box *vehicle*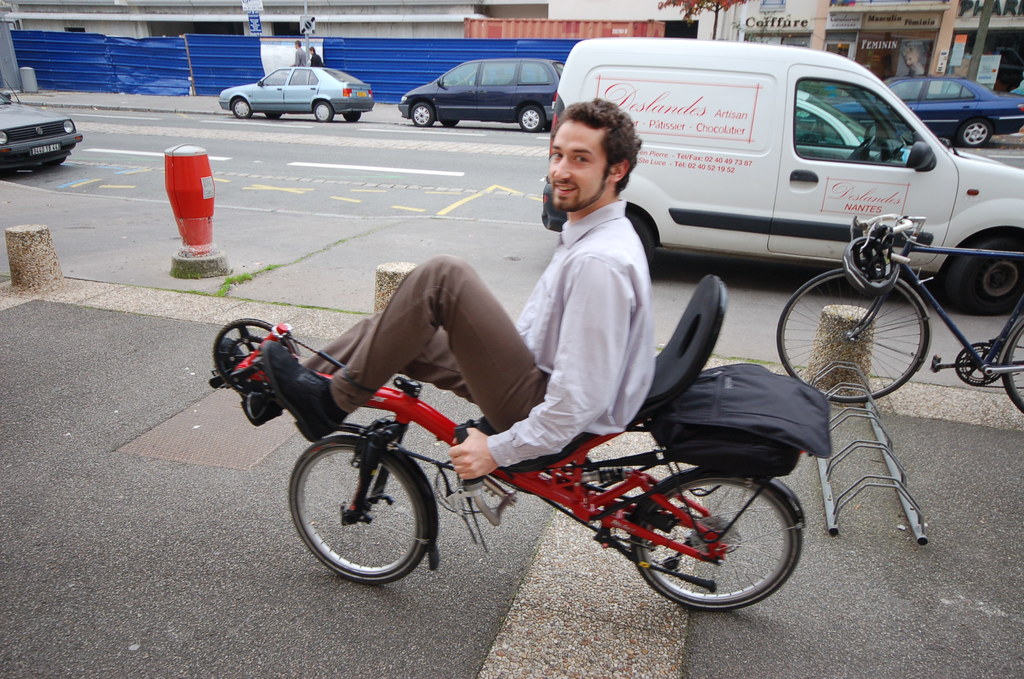
x1=399 y1=57 x2=575 y2=127
